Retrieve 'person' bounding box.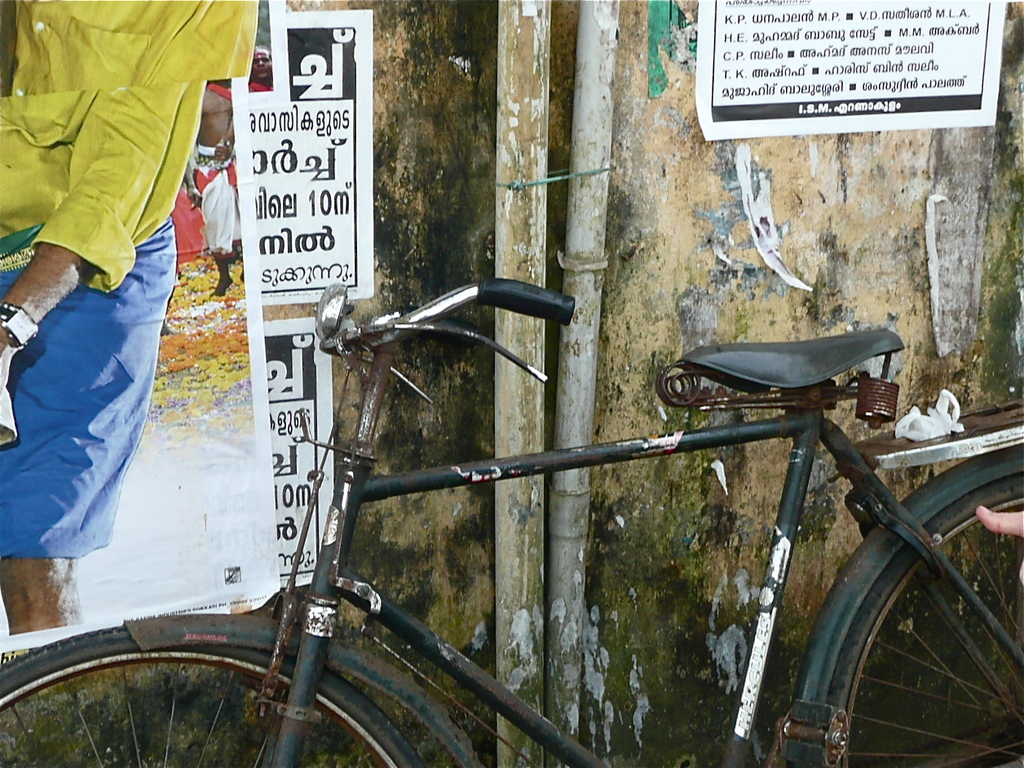
Bounding box: rect(1, 18, 221, 640).
